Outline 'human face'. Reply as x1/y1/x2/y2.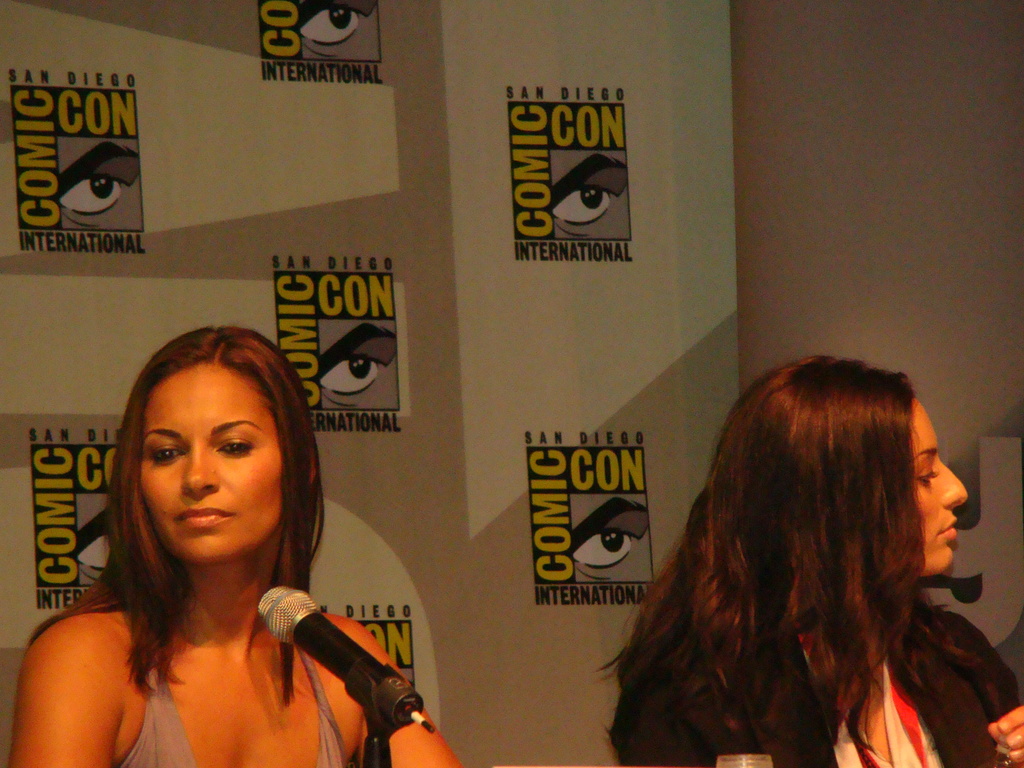
568/491/652/583.
